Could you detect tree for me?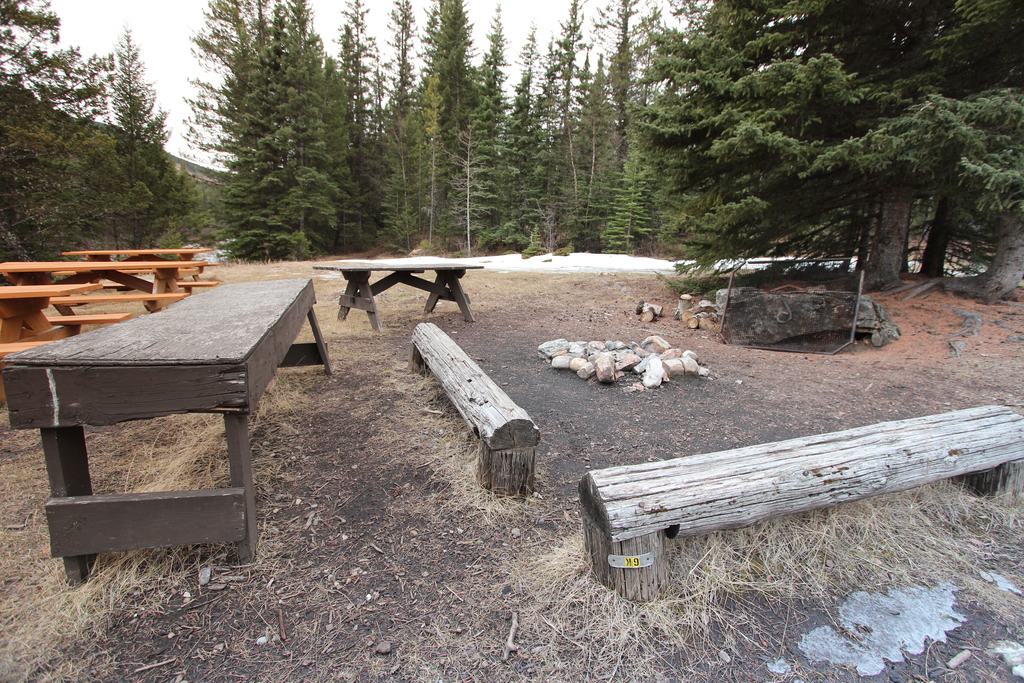
Detection result: left=0, top=0, right=141, bottom=269.
